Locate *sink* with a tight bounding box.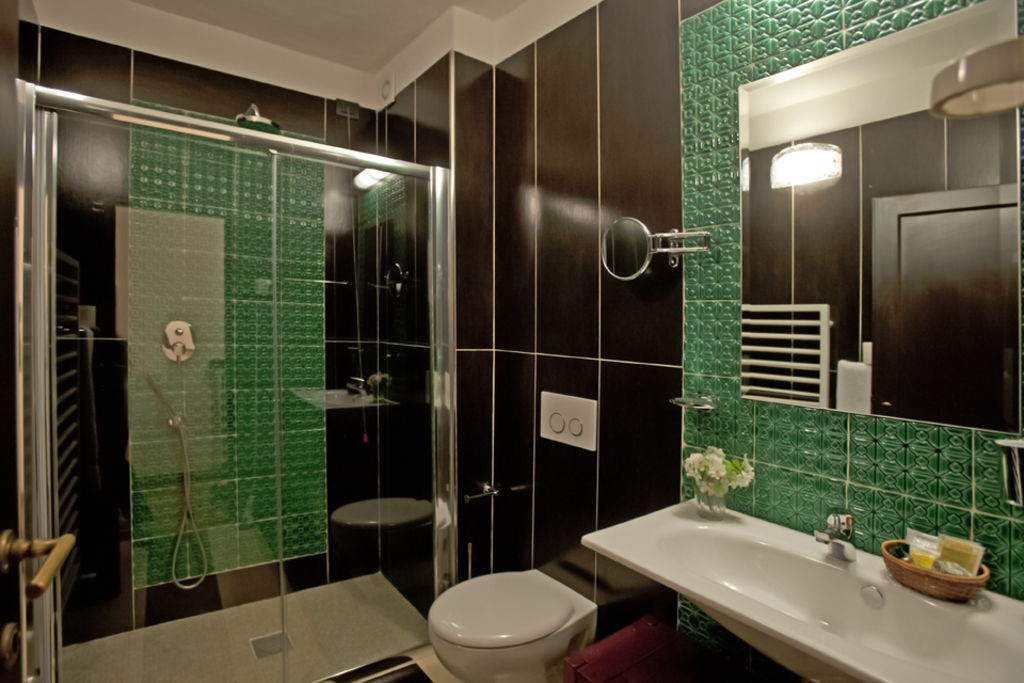
left=578, top=510, right=1023, bottom=682.
